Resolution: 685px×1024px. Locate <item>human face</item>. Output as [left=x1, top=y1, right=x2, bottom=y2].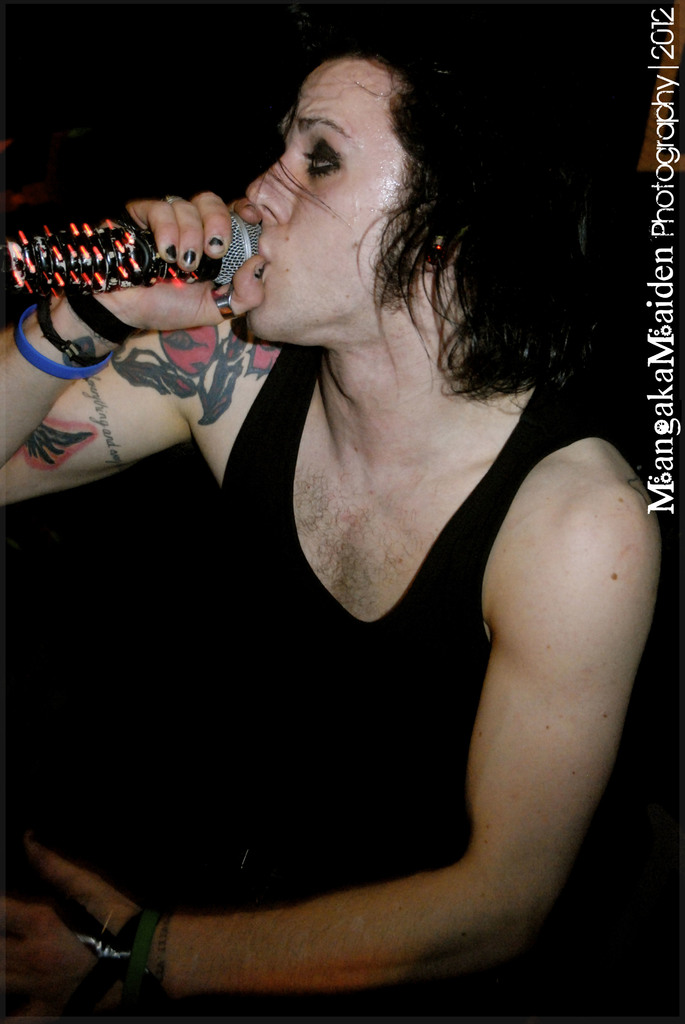
[left=245, top=58, right=420, bottom=348].
